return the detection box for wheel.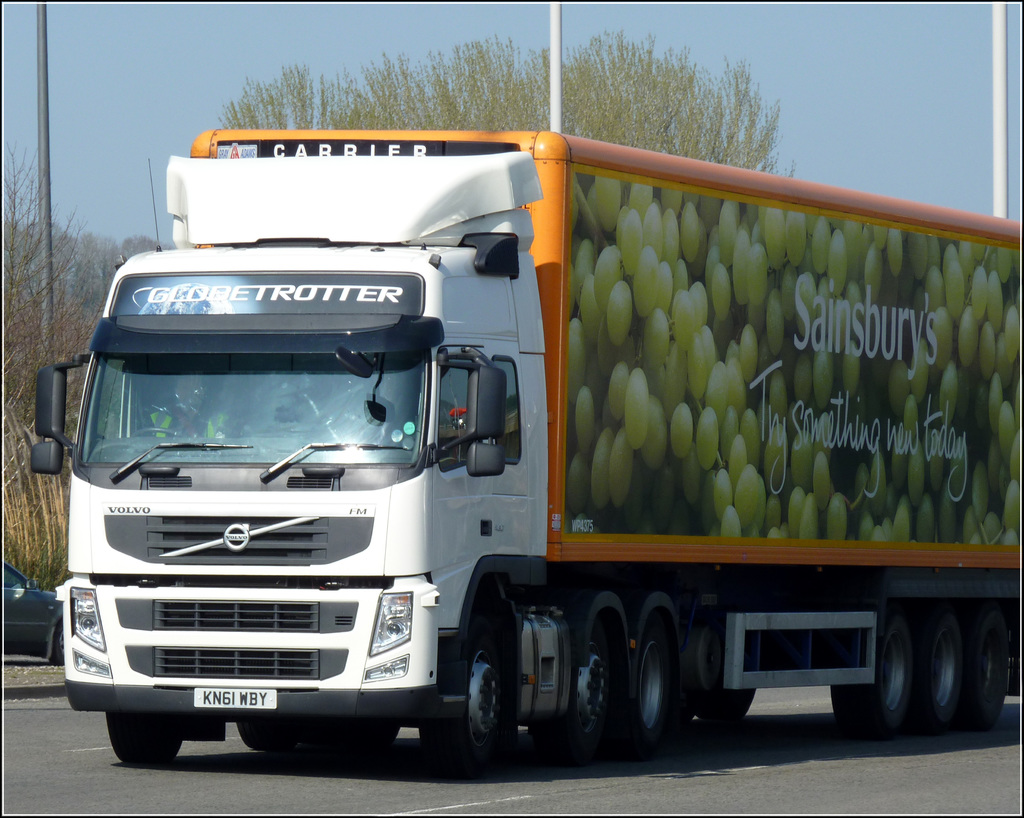
[836,611,908,739].
